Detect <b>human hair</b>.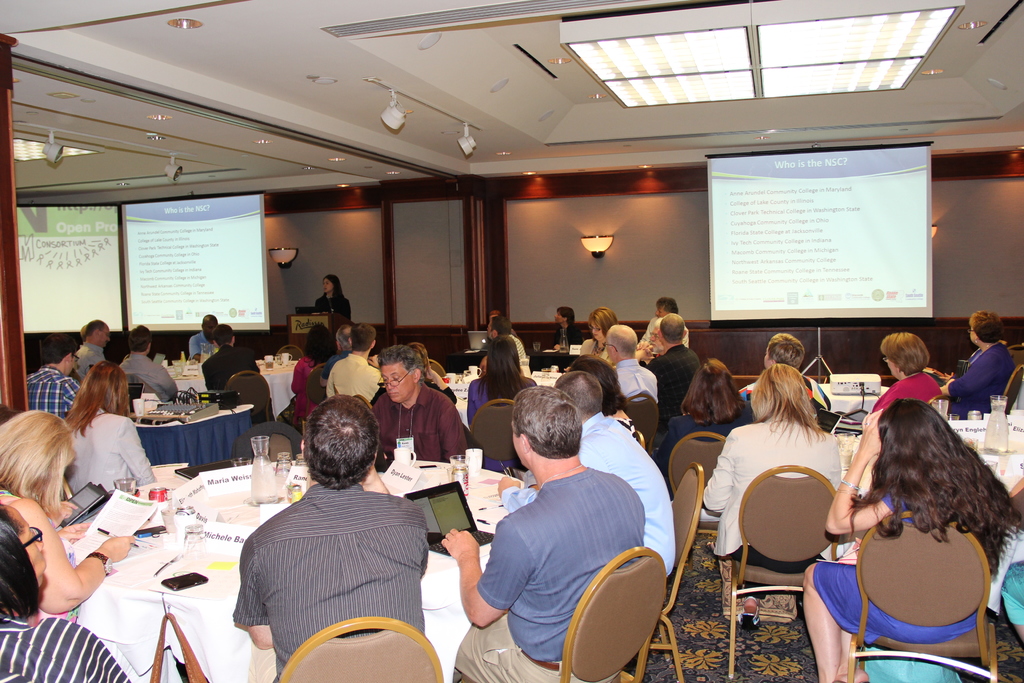
Detected at bbox=(211, 322, 236, 347).
